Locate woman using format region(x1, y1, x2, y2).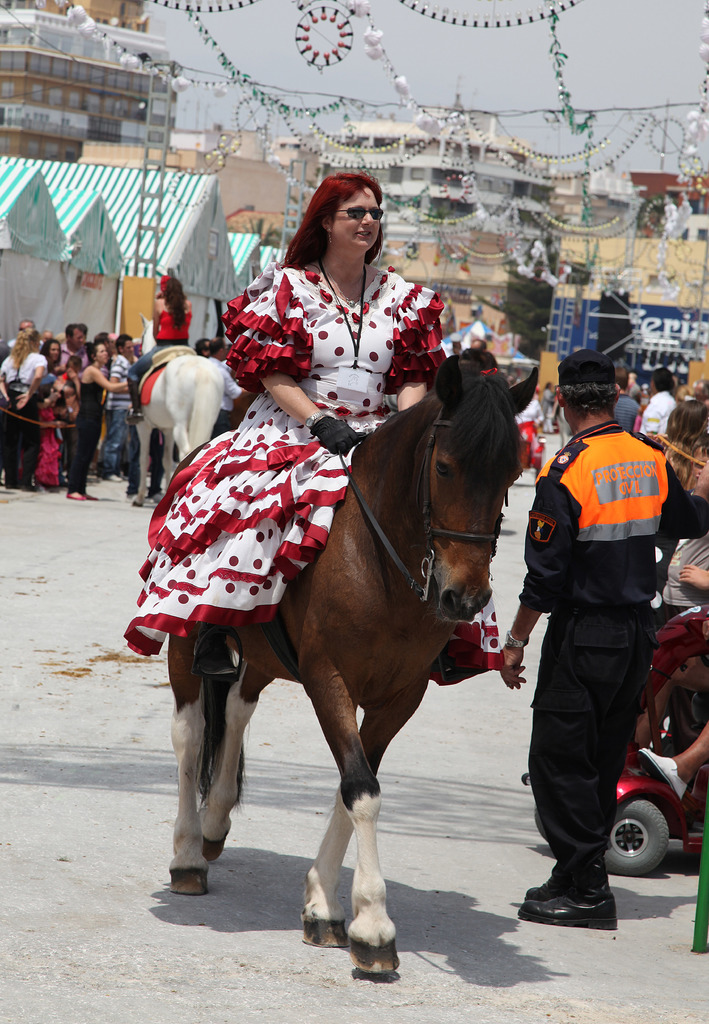
region(61, 342, 133, 502).
